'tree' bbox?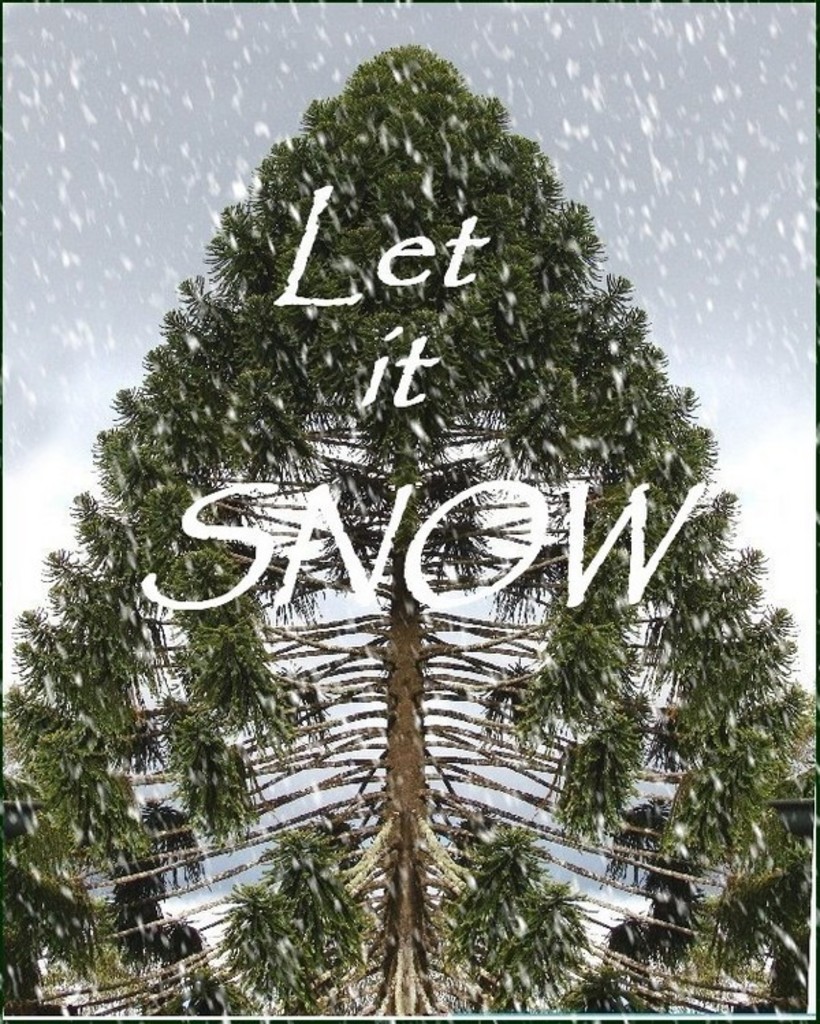
bbox(0, 40, 819, 1013)
